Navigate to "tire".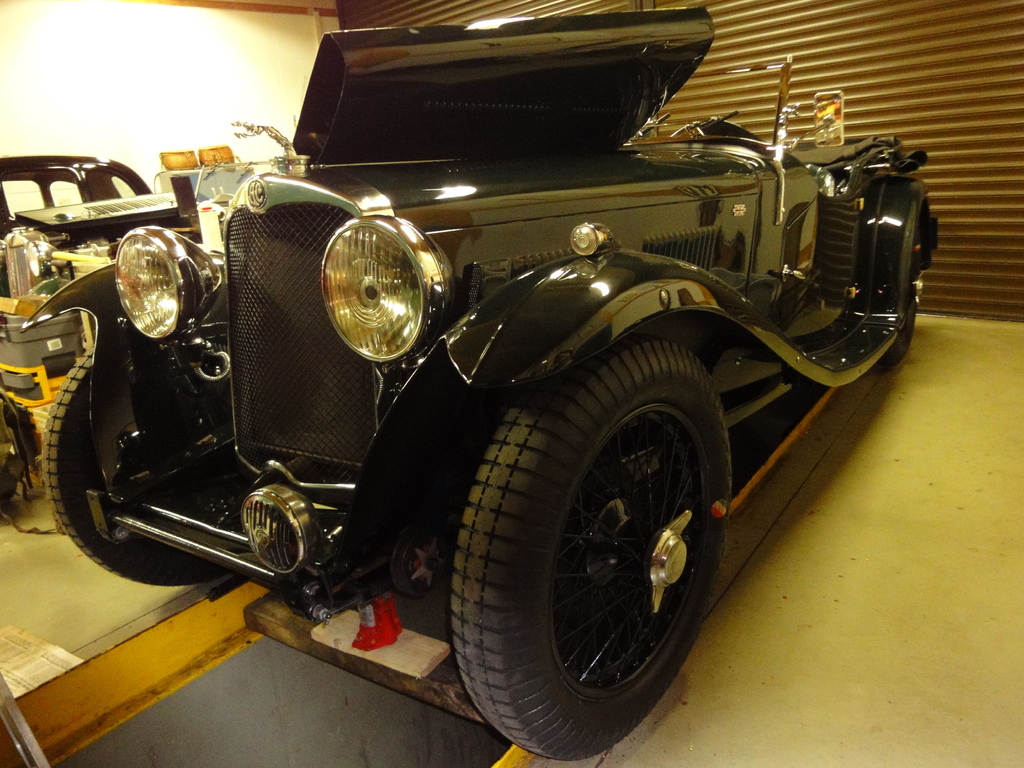
Navigation target: (x1=471, y1=312, x2=753, y2=751).
